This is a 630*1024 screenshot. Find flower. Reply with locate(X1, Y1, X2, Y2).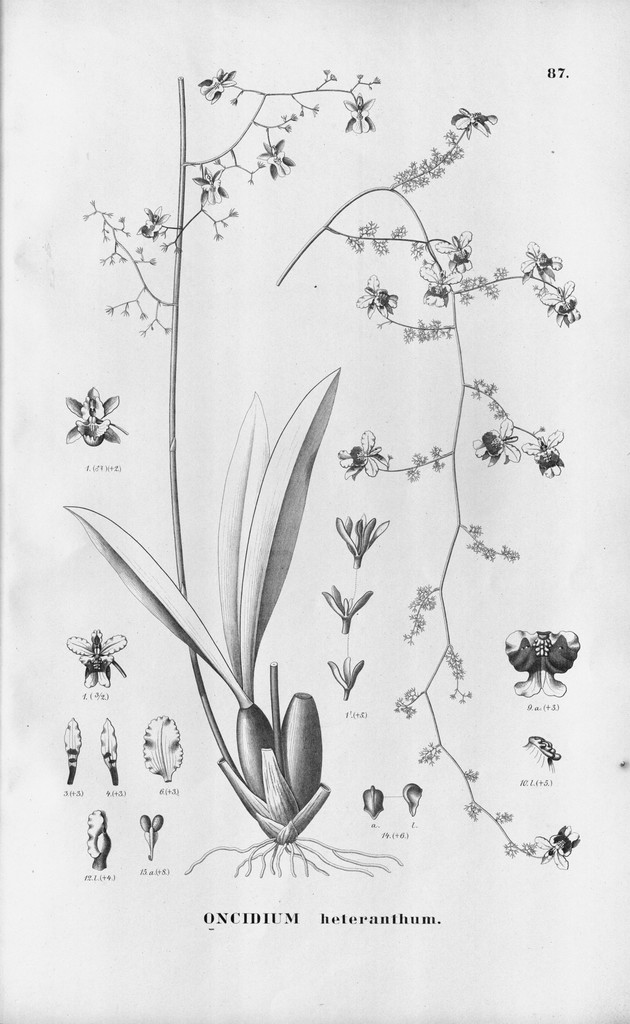
locate(215, 671, 336, 849).
